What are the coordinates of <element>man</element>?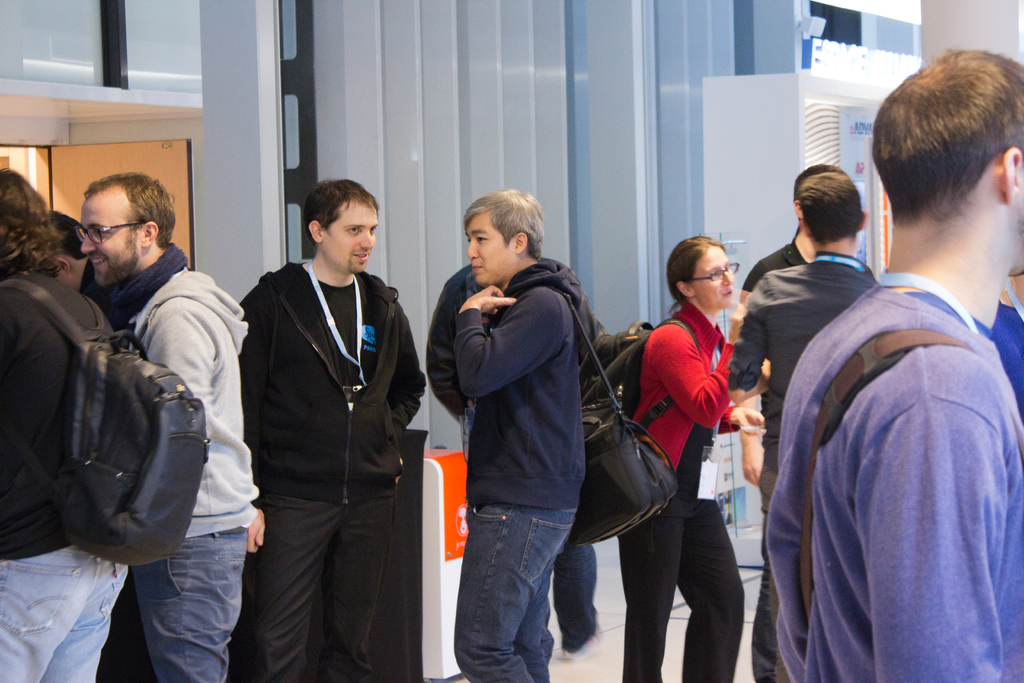
(228, 143, 419, 680).
